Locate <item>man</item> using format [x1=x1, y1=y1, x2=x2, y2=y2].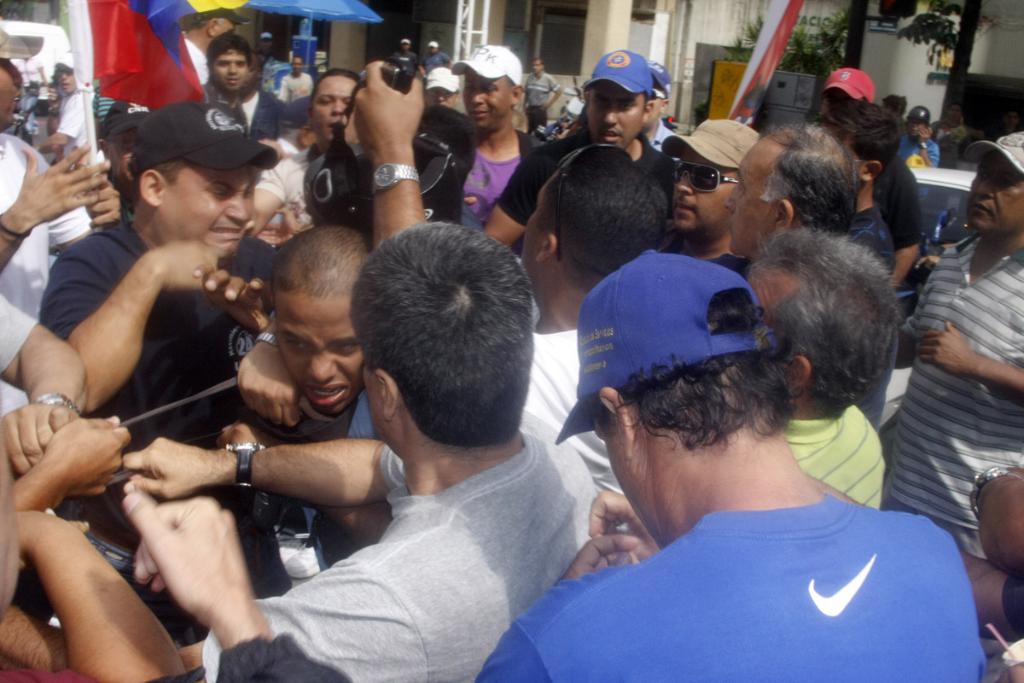
[x1=0, y1=495, x2=192, y2=682].
